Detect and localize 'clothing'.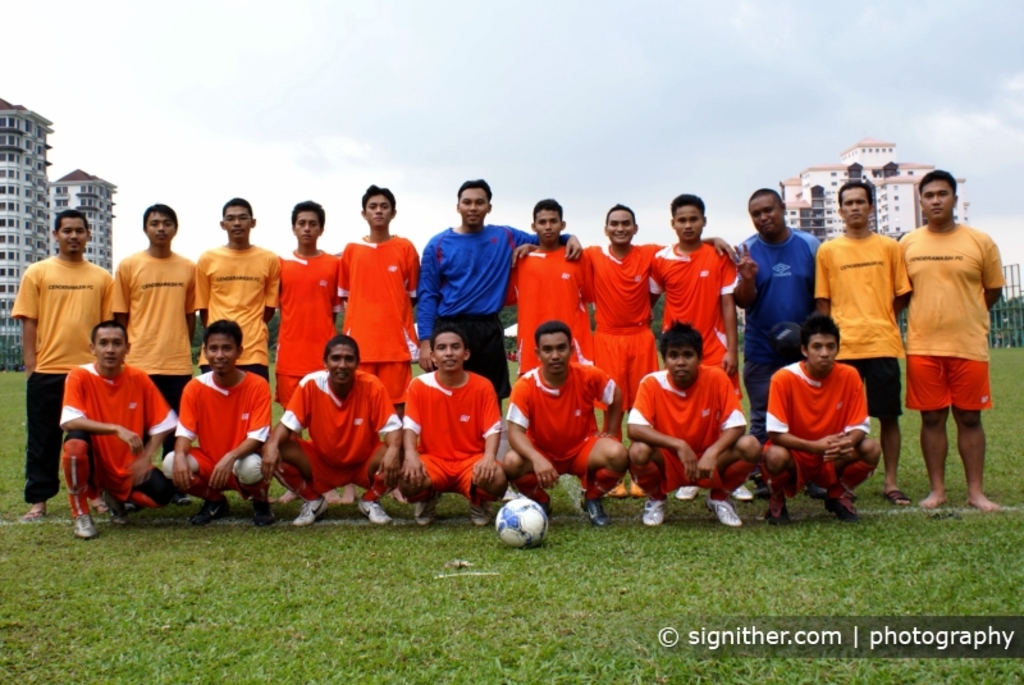
Localized at [left=189, top=442, right=260, bottom=489].
